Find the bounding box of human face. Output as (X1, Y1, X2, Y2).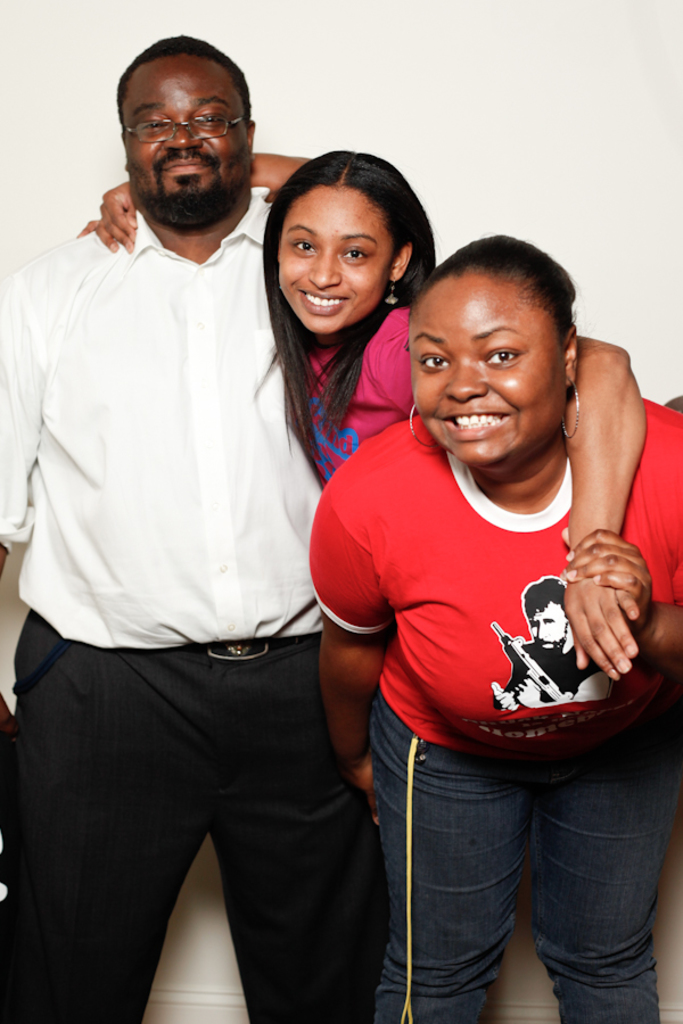
(124, 72, 254, 214).
